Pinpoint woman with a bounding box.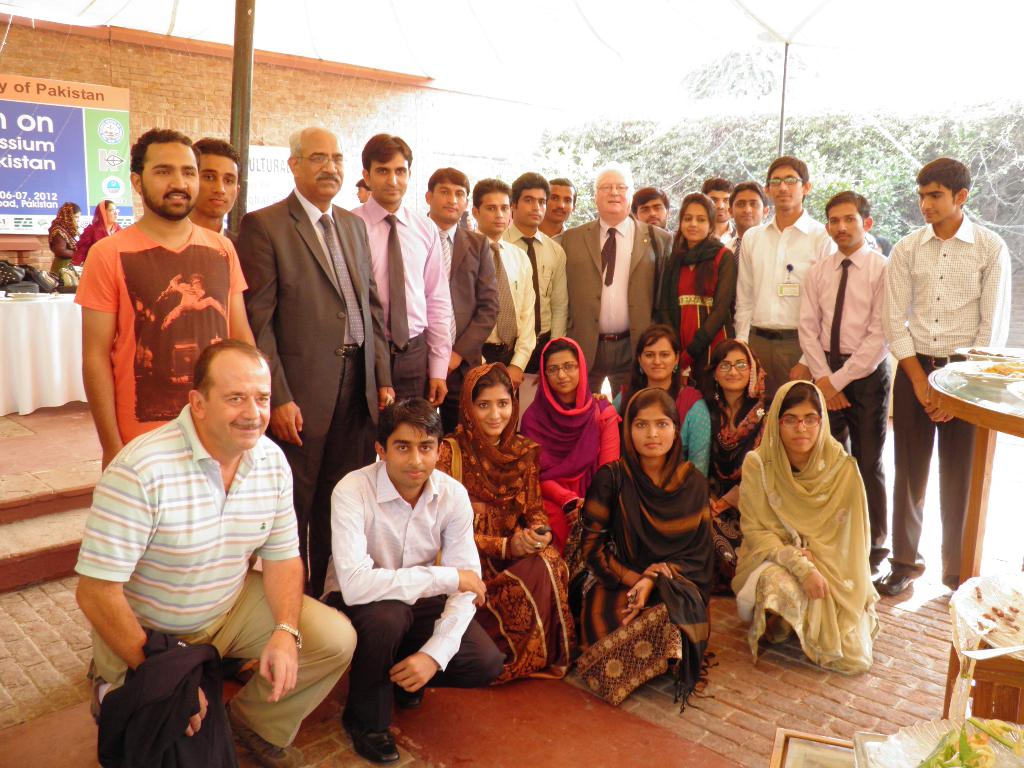
l=45, t=200, r=79, b=269.
